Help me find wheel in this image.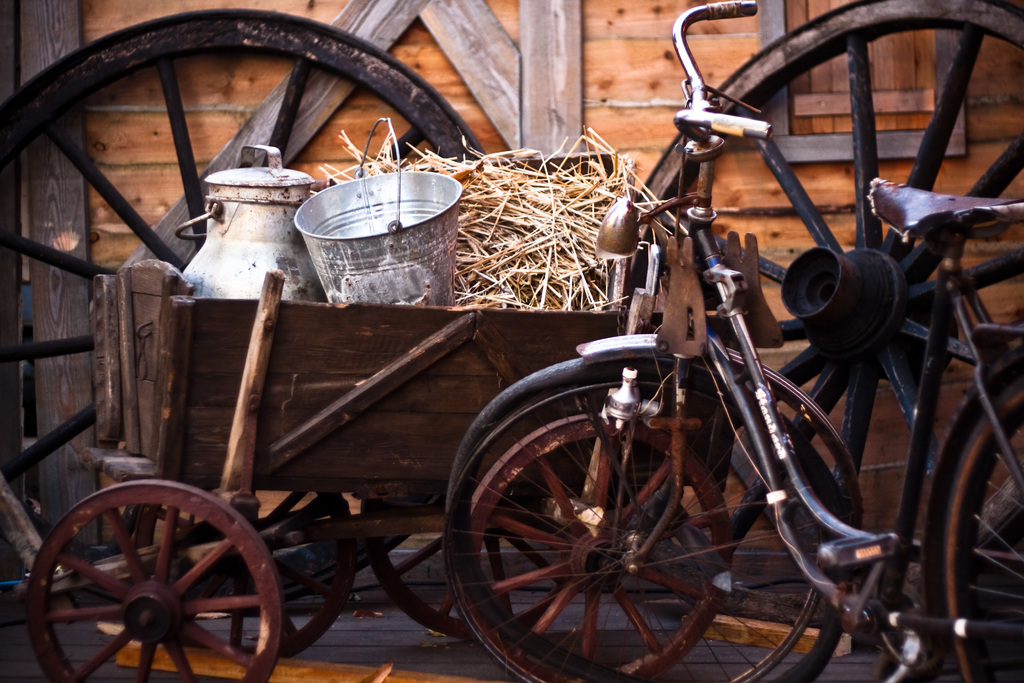
Found it: <box>461,418,724,682</box>.
